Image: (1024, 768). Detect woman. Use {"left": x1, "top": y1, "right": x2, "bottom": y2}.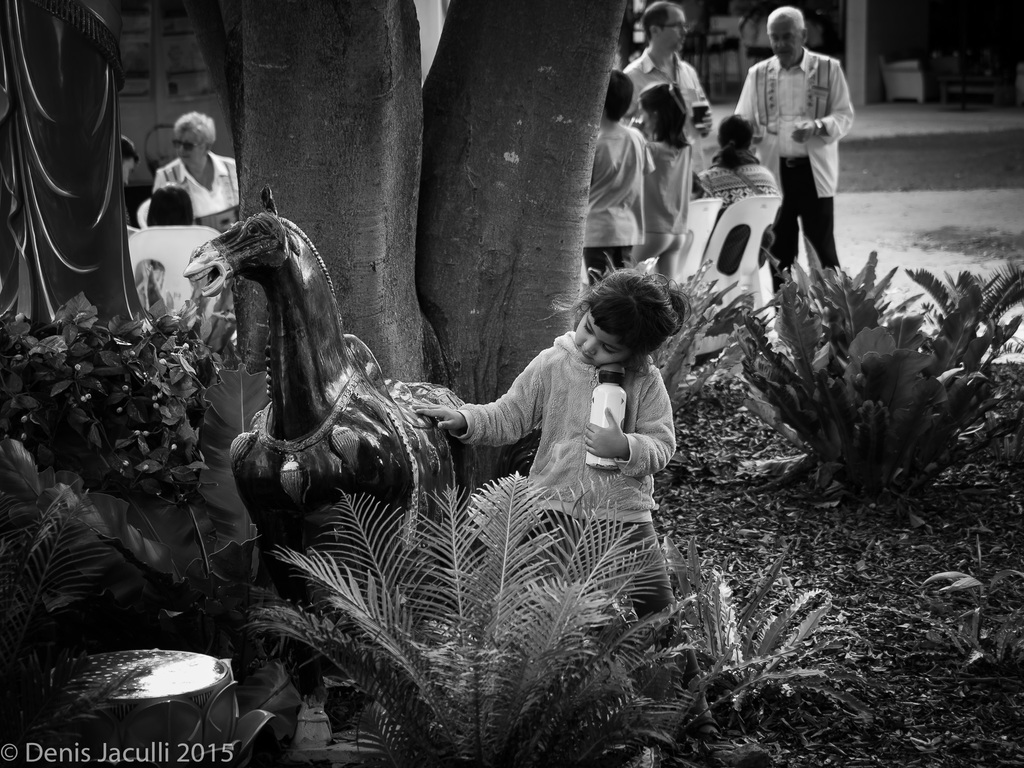
{"left": 694, "top": 115, "right": 783, "bottom": 274}.
